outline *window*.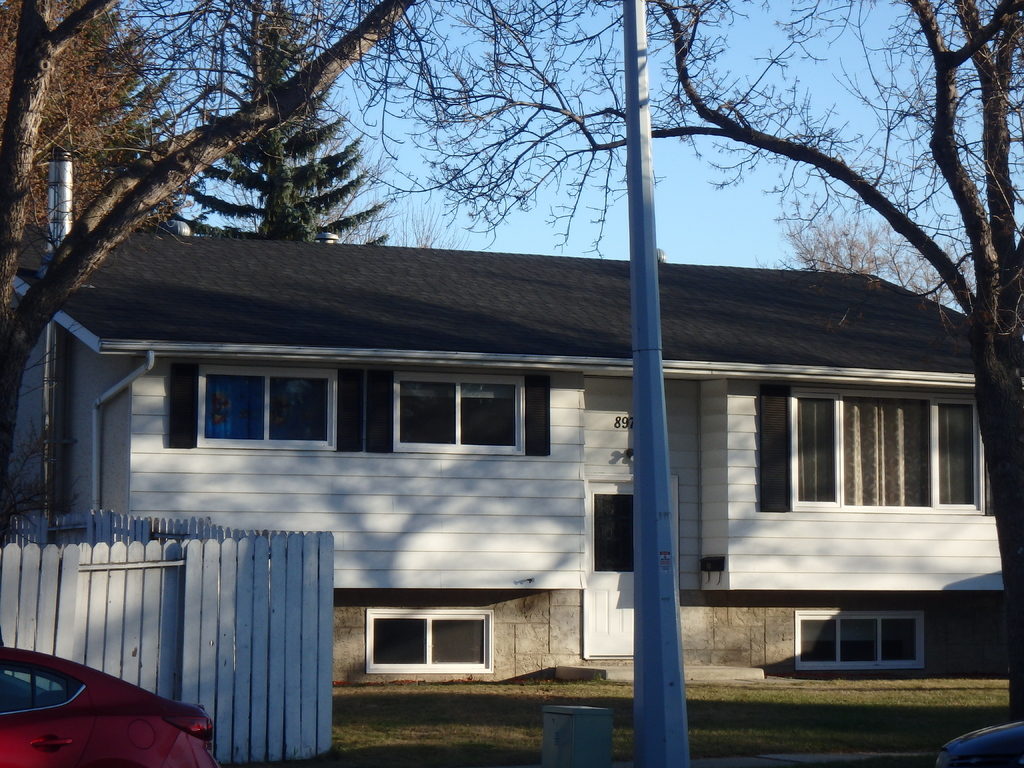
Outline: Rect(363, 373, 551, 465).
